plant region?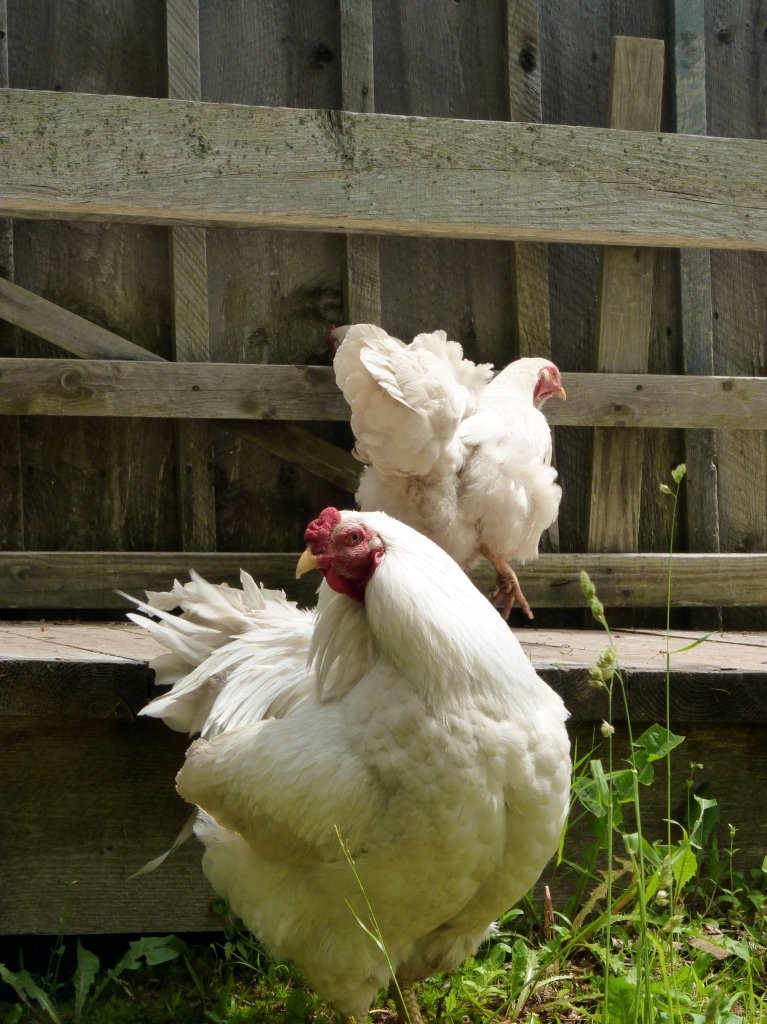
<box>0,931,201,1023</box>
